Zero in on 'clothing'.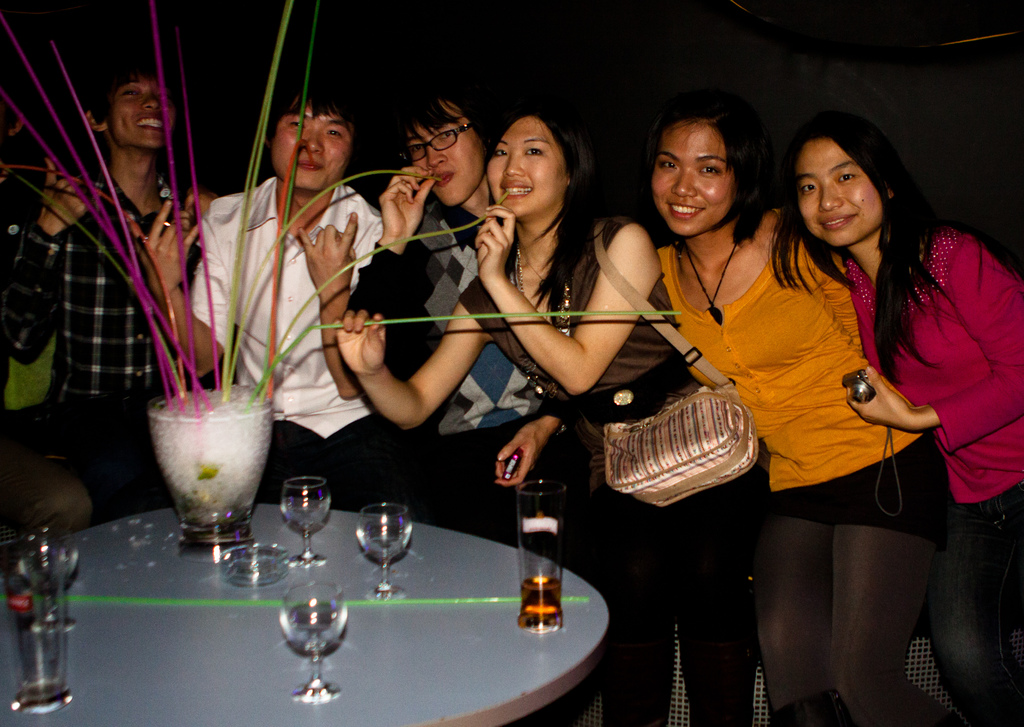
Zeroed in: detection(2, 151, 182, 493).
